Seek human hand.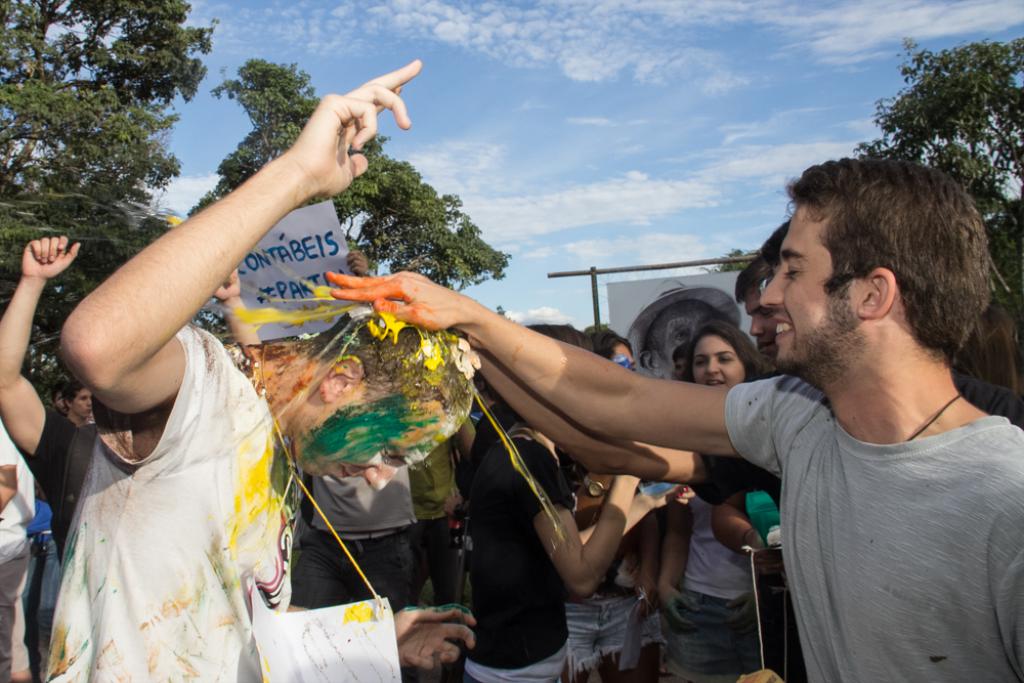
bbox=(653, 483, 697, 510).
